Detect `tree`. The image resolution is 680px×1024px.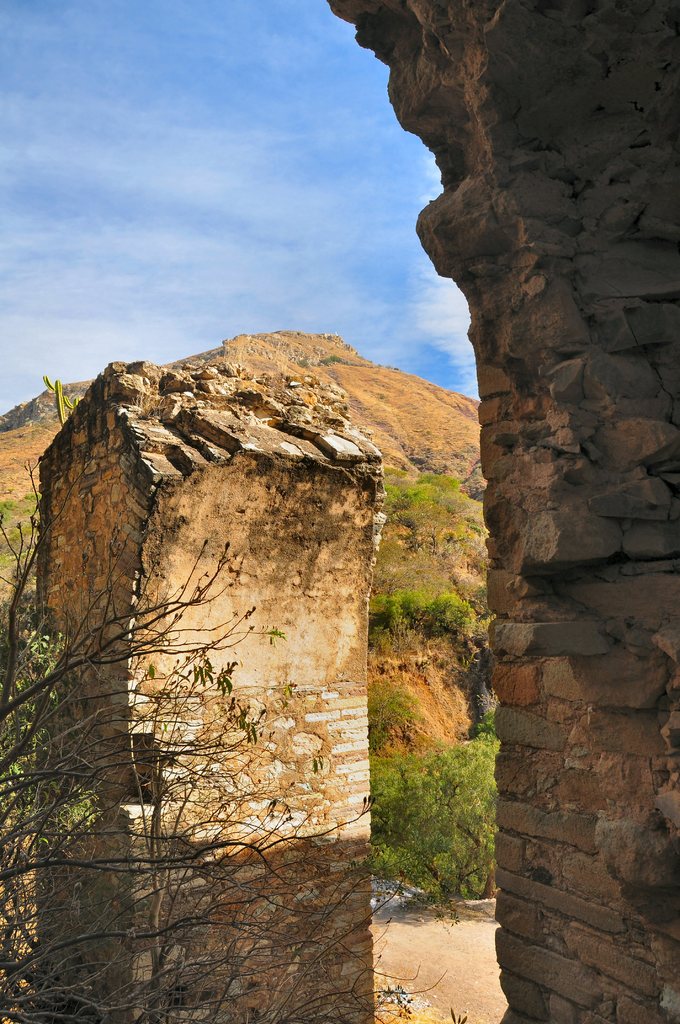
{"left": 429, "top": 587, "right": 478, "bottom": 639}.
